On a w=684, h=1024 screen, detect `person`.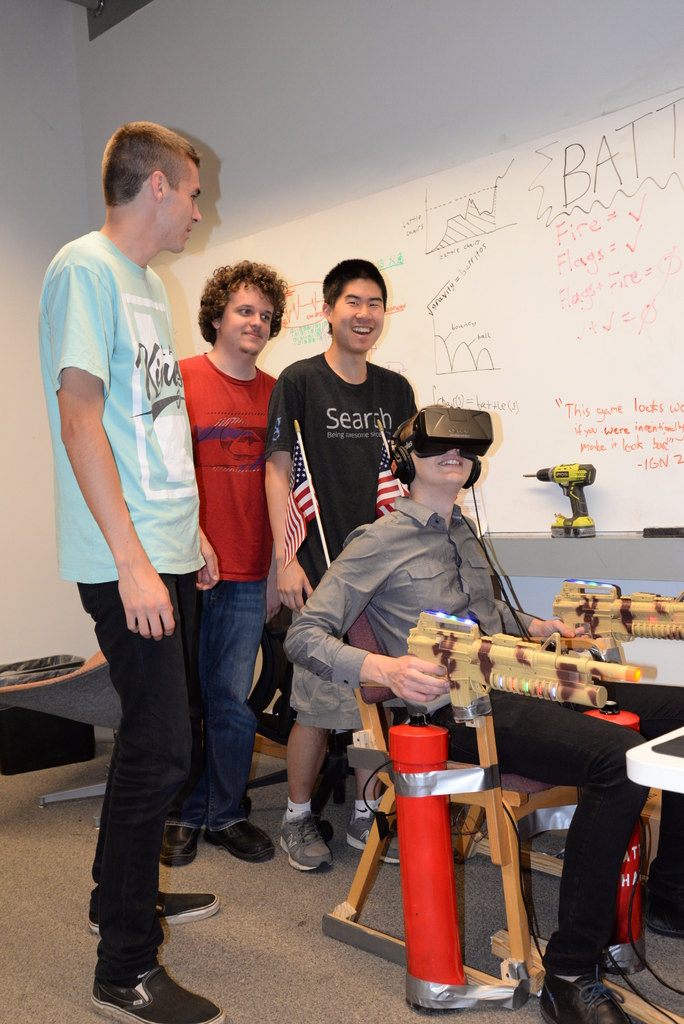
(289,407,683,1023).
